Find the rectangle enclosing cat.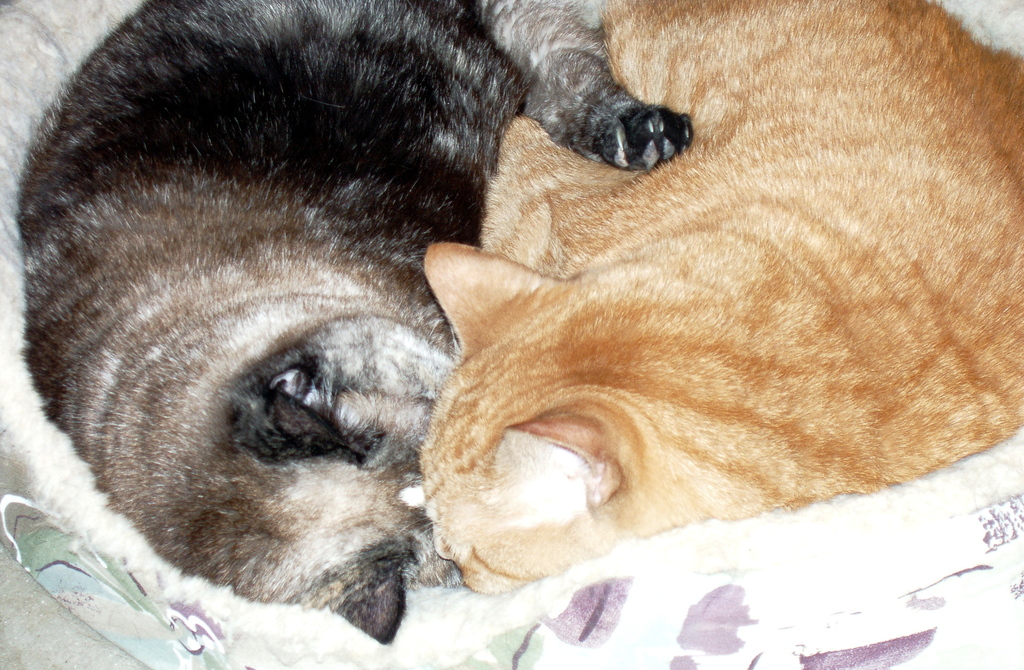
(14,0,692,644).
